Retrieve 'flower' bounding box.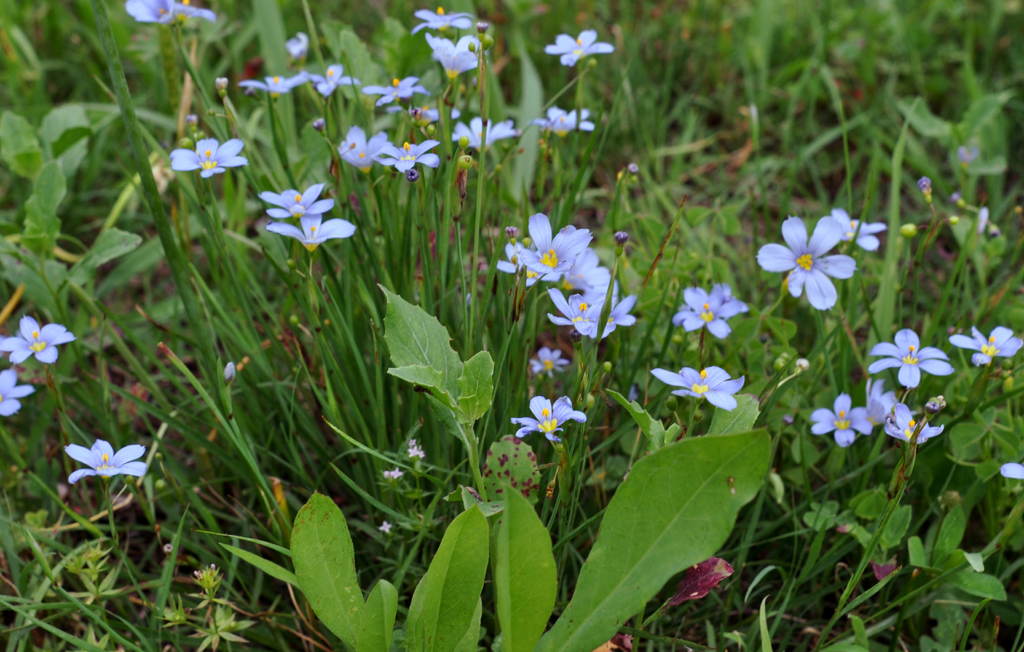
Bounding box: 947,324,1023,363.
